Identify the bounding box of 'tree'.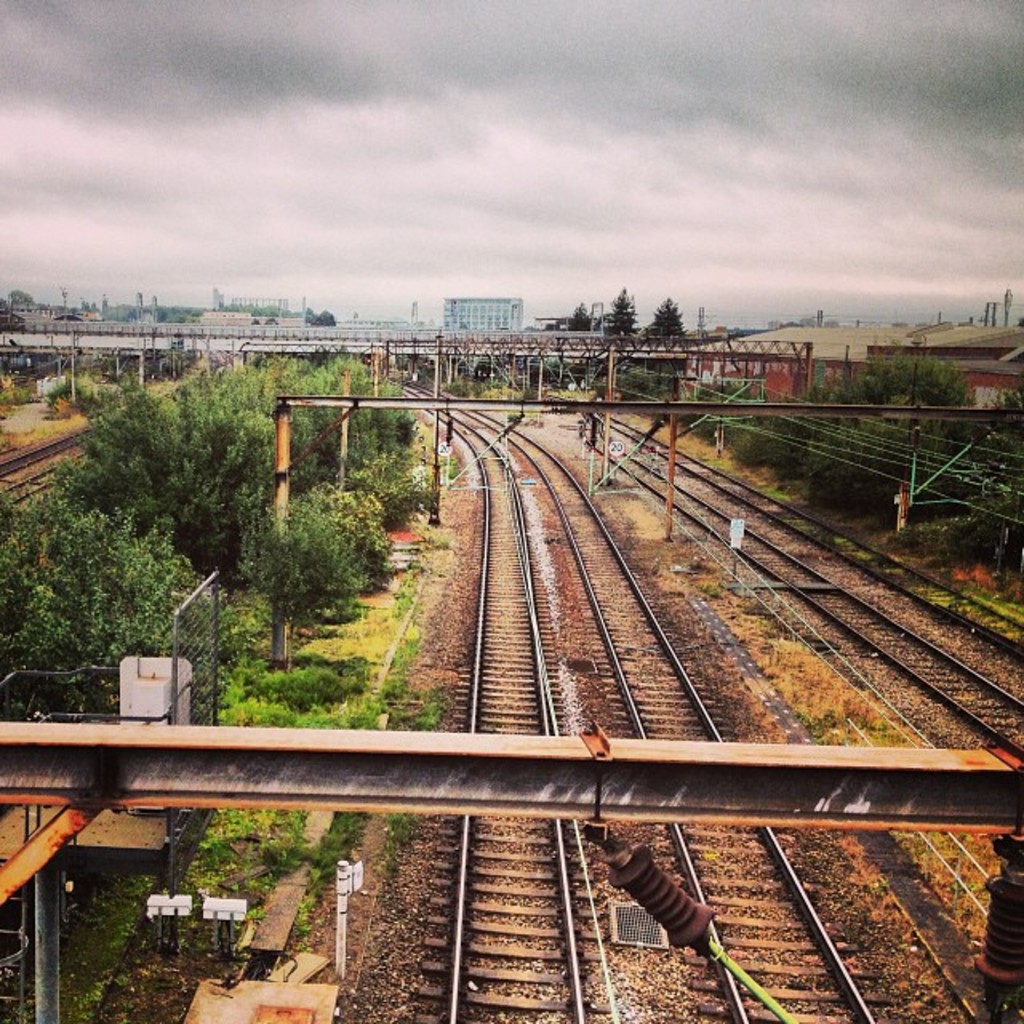
bbox=[562, 304, 594, 368].
